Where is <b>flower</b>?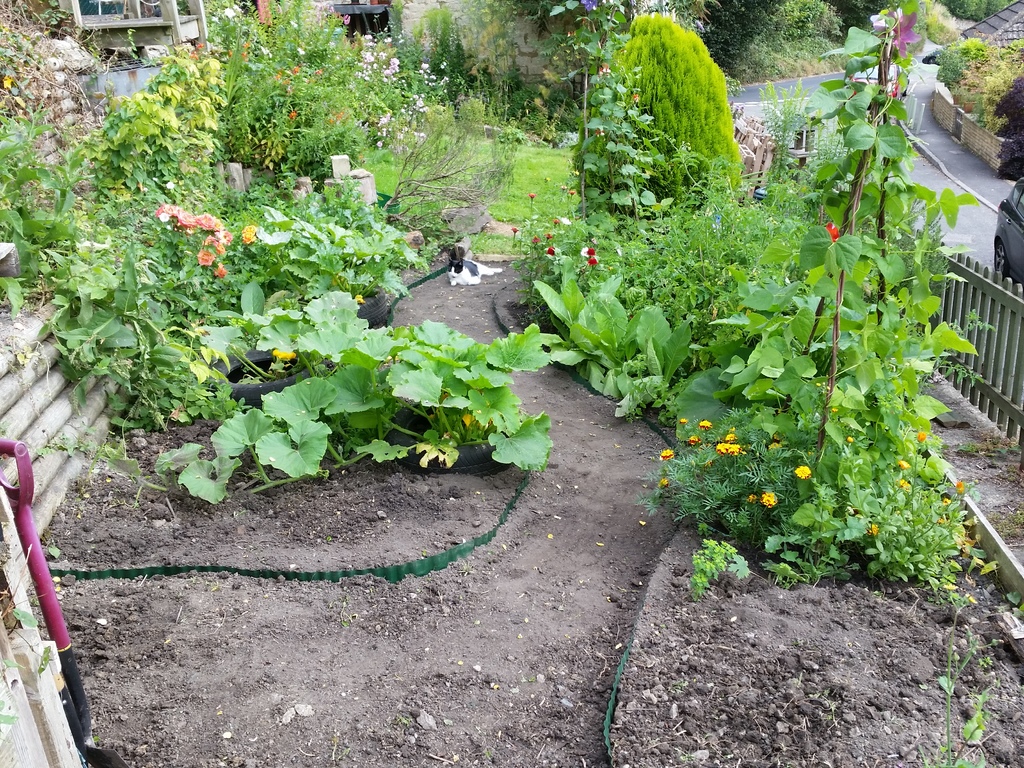
(x1=561, y1=184, x2=566, y2=190).
